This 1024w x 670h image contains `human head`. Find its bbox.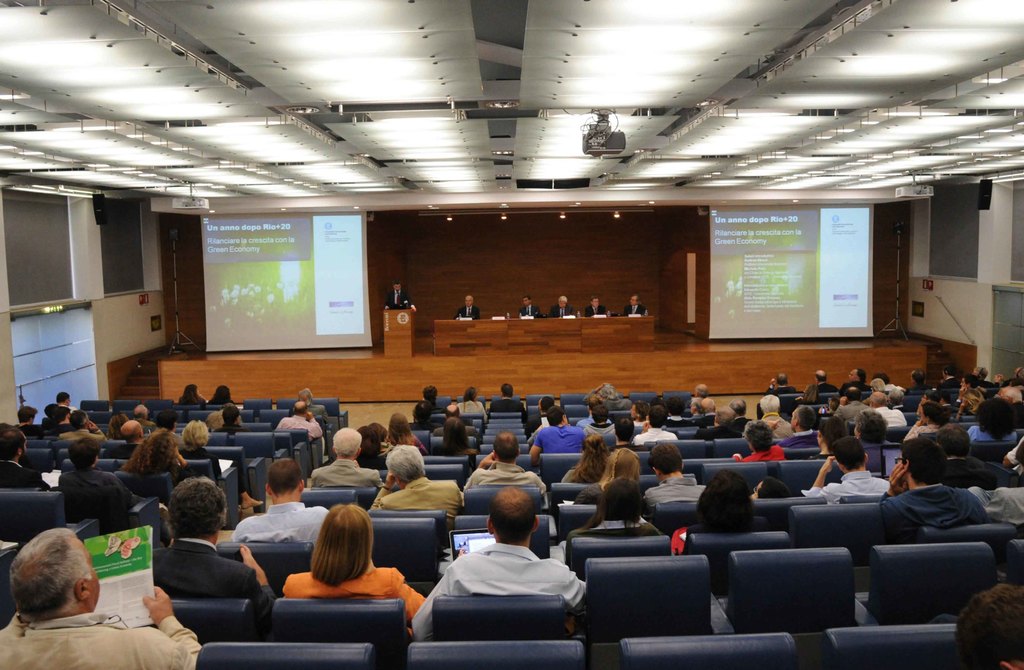
{"left": 491, "top": 431, "right": 521, "bottom": 464}.
